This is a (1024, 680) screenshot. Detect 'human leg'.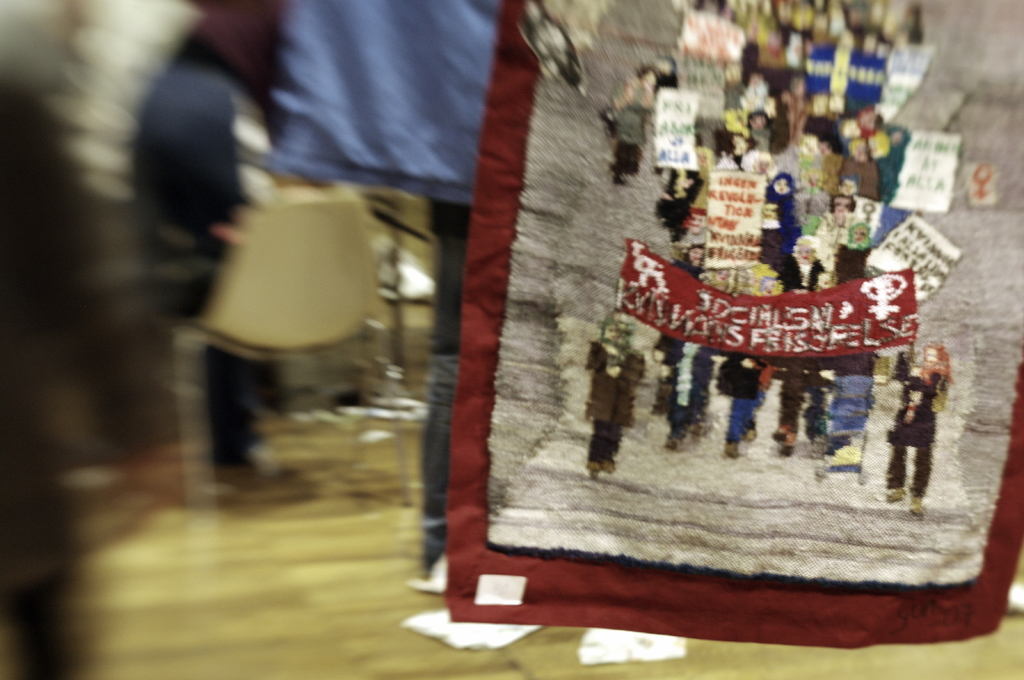
x1=746 y1=400 x2=758 y2=438.
